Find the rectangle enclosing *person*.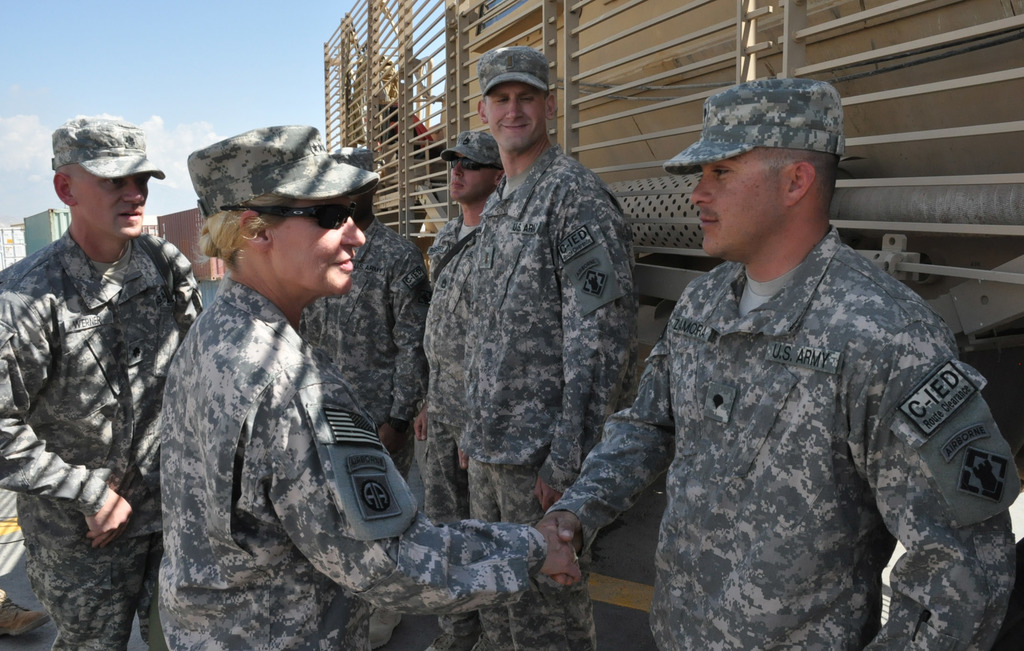
BBox(17, 109, 192, 650).
